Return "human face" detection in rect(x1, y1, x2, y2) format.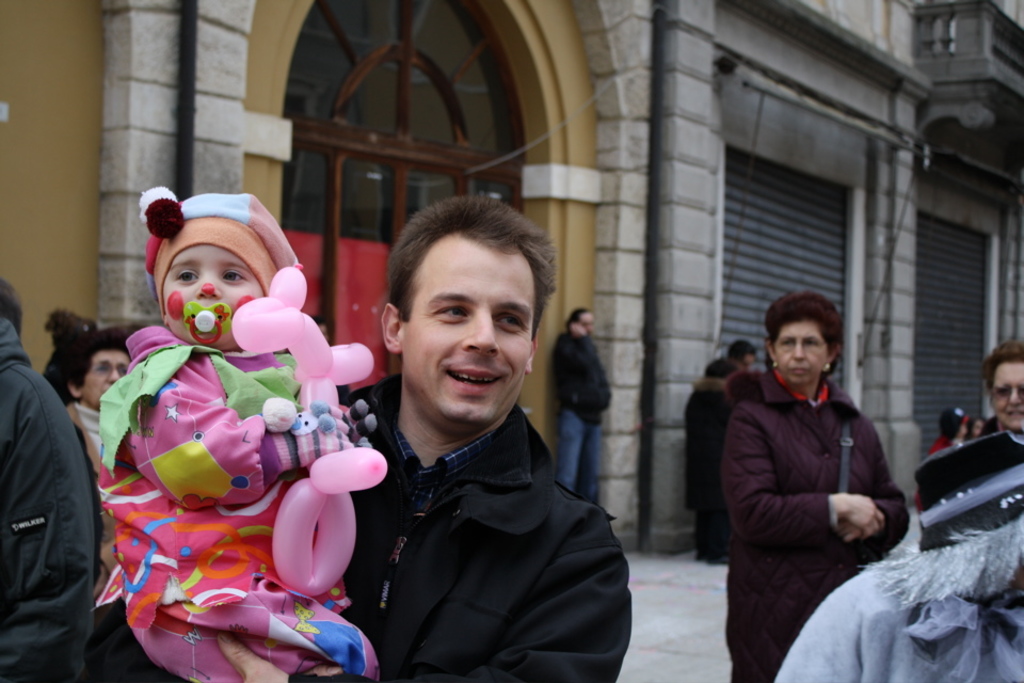
rect(162, 245, 258, 349).
